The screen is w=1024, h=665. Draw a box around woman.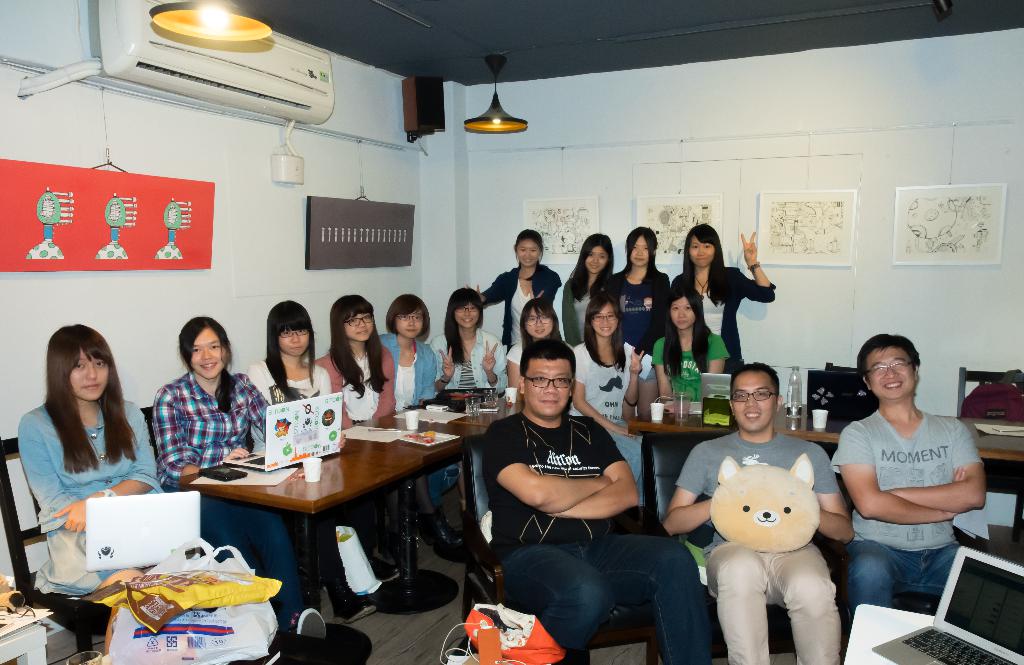
(466,228,562,361).
